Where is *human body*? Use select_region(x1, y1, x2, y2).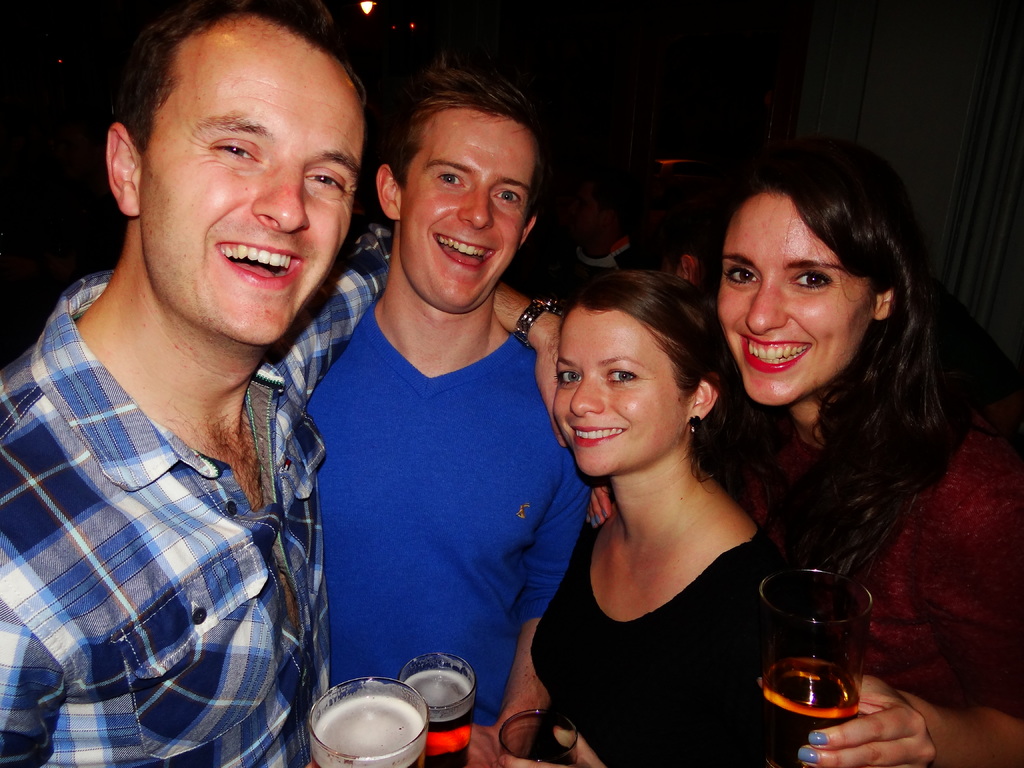
select_region(536, 456, 806, 759).
